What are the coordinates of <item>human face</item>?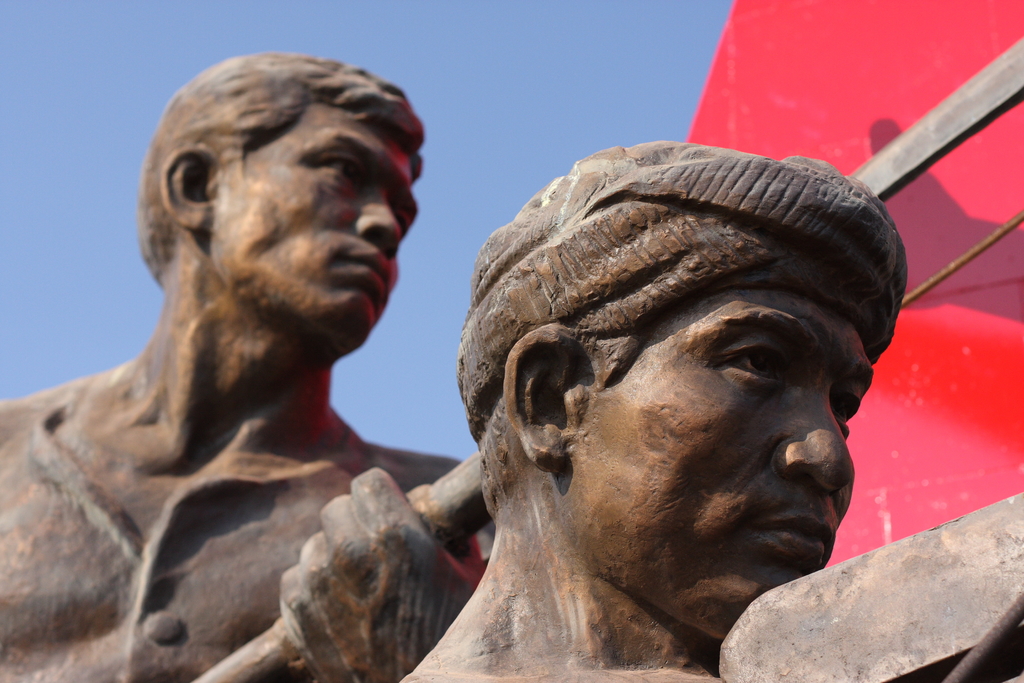
l=221, t=117, r=416, b=342.
